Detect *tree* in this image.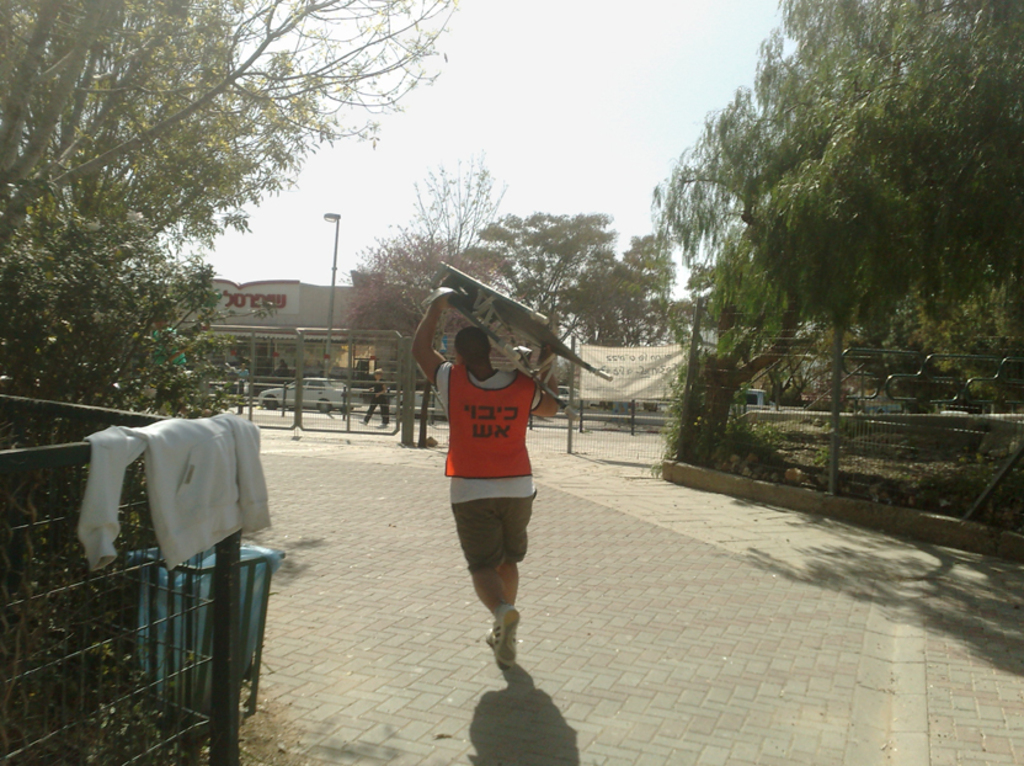
Detection: 0, 0, 482, 475.
